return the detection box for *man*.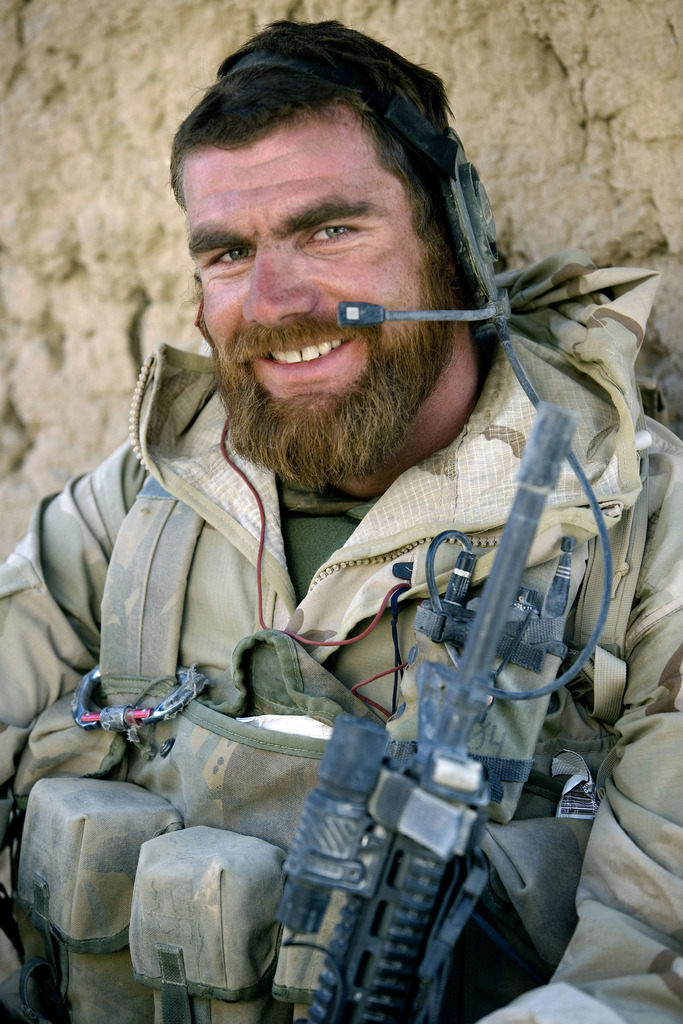
rect(0, 22, 682, 1023).
